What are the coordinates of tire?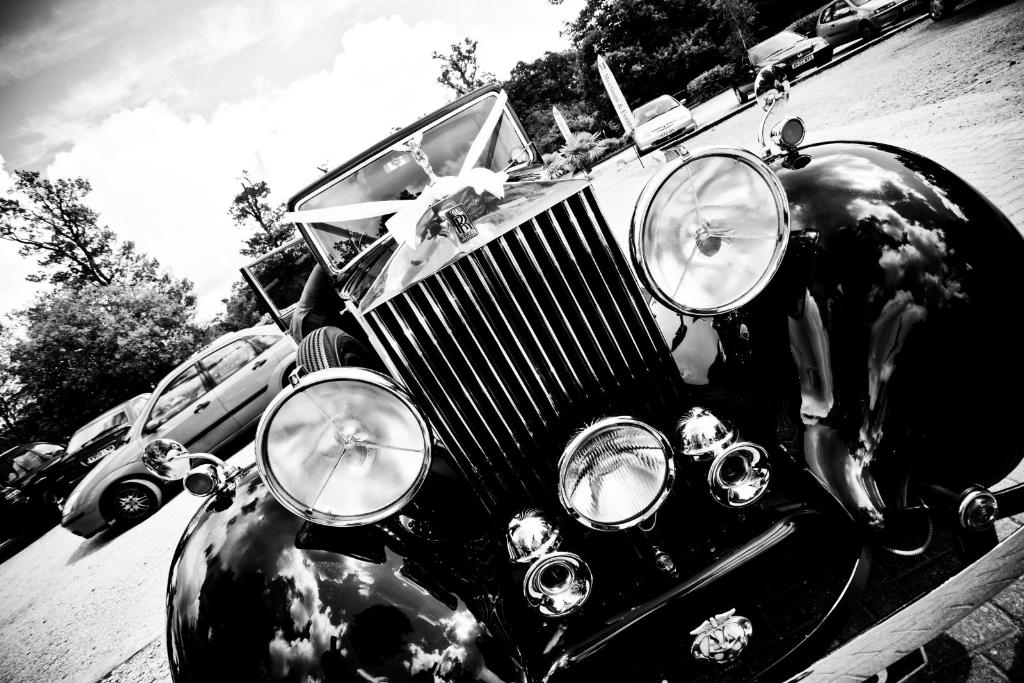
box(110, 478, 161, 522).
